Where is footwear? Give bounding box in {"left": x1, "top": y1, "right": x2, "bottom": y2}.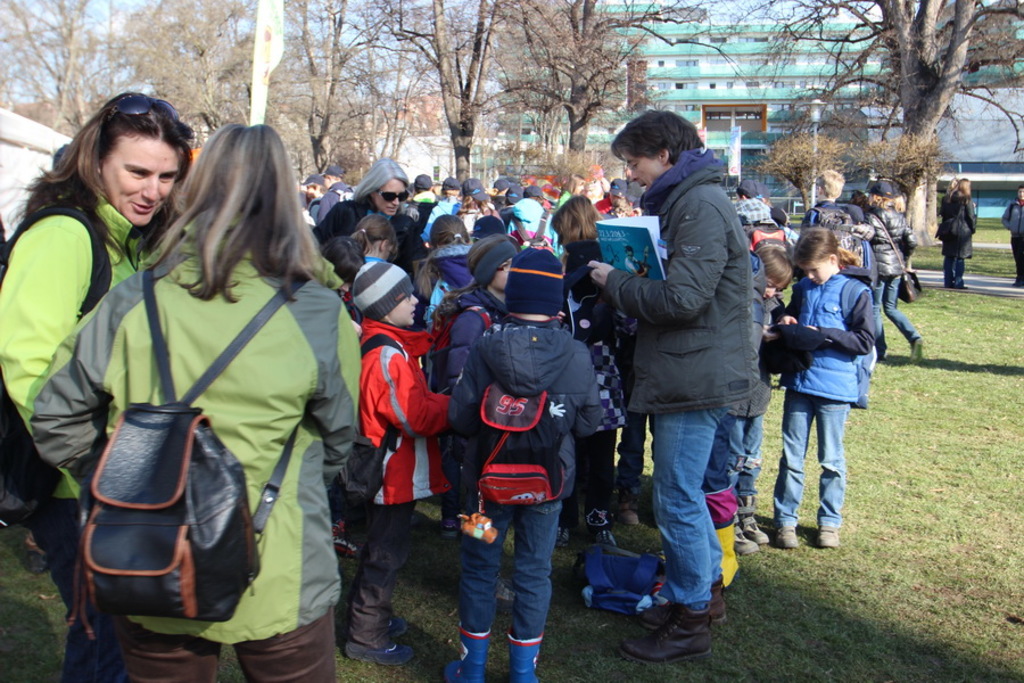
{"left": 775, "top": 525, "right": 796, "bottom": 551}.
